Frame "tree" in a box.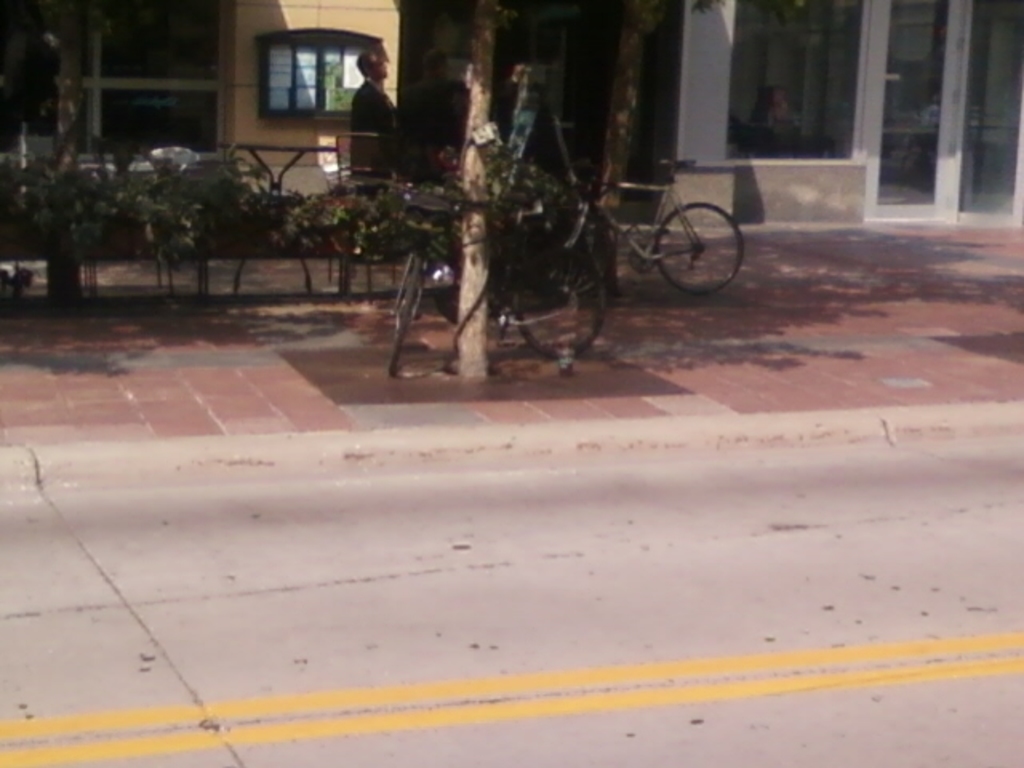
Rect(459, 0, 496, 379).
